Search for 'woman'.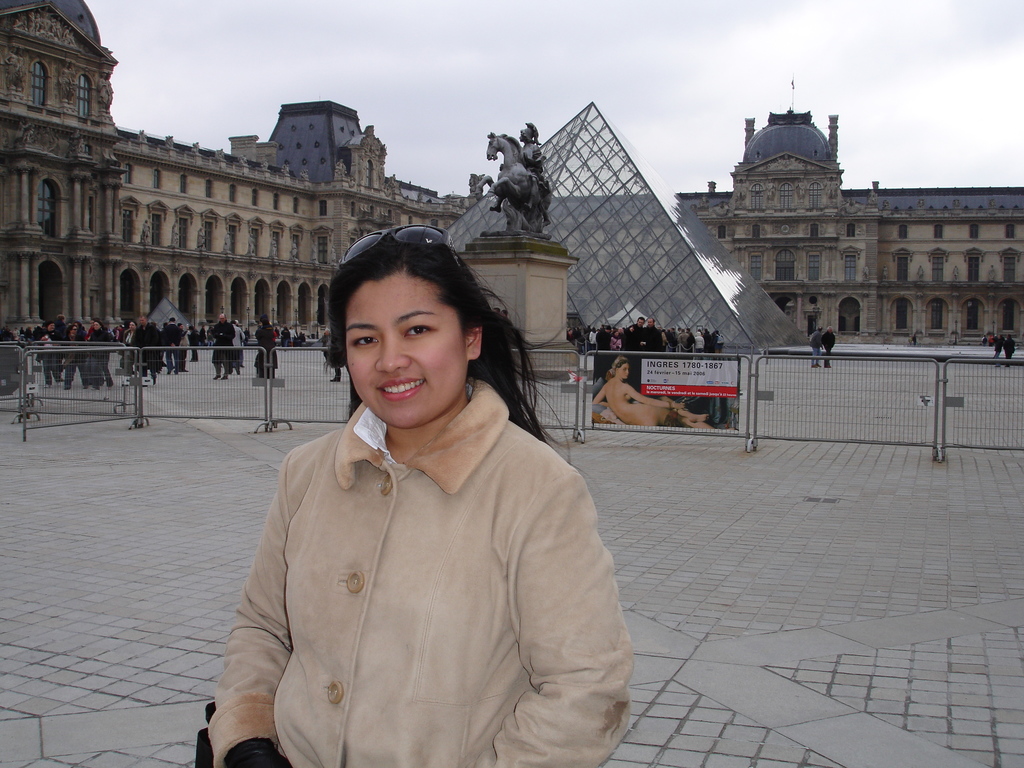
Found at rect(84, 322, 113, 390).
